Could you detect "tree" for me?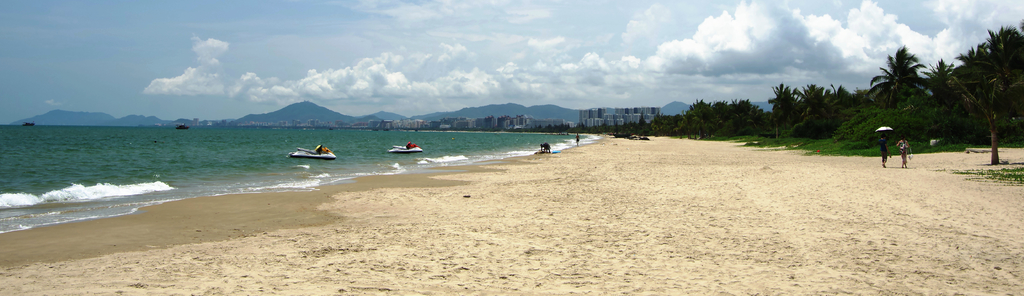
Detection result: crop(875, 46, 952, 121).
